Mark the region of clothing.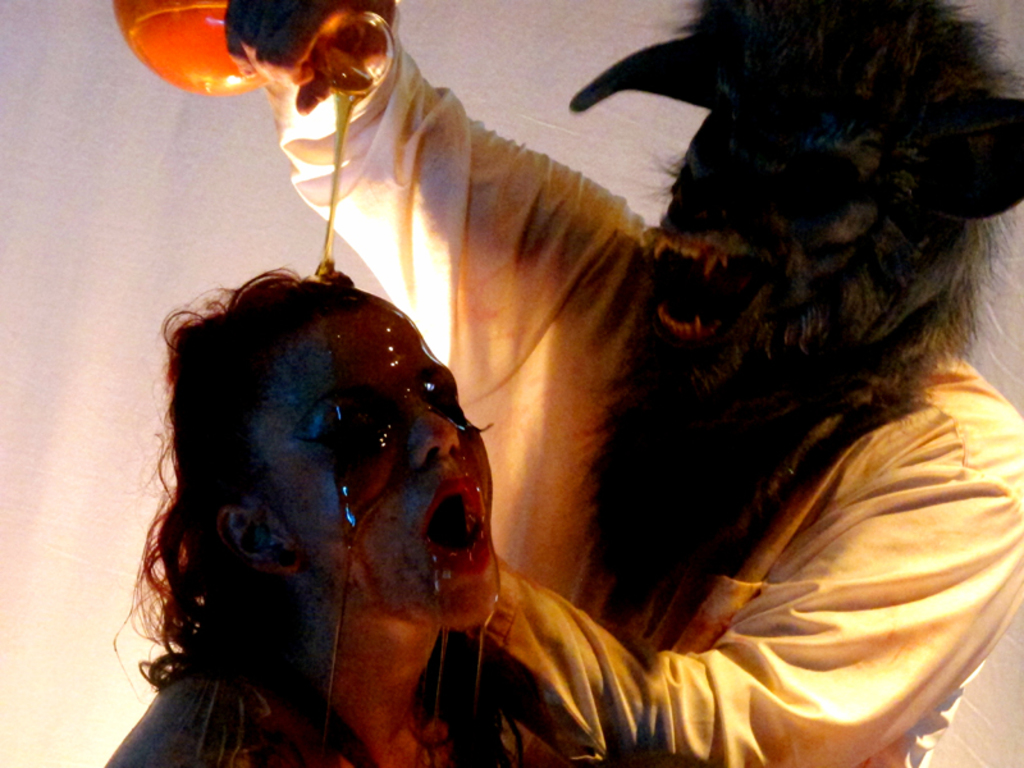
Region: [104,556,630,767].
